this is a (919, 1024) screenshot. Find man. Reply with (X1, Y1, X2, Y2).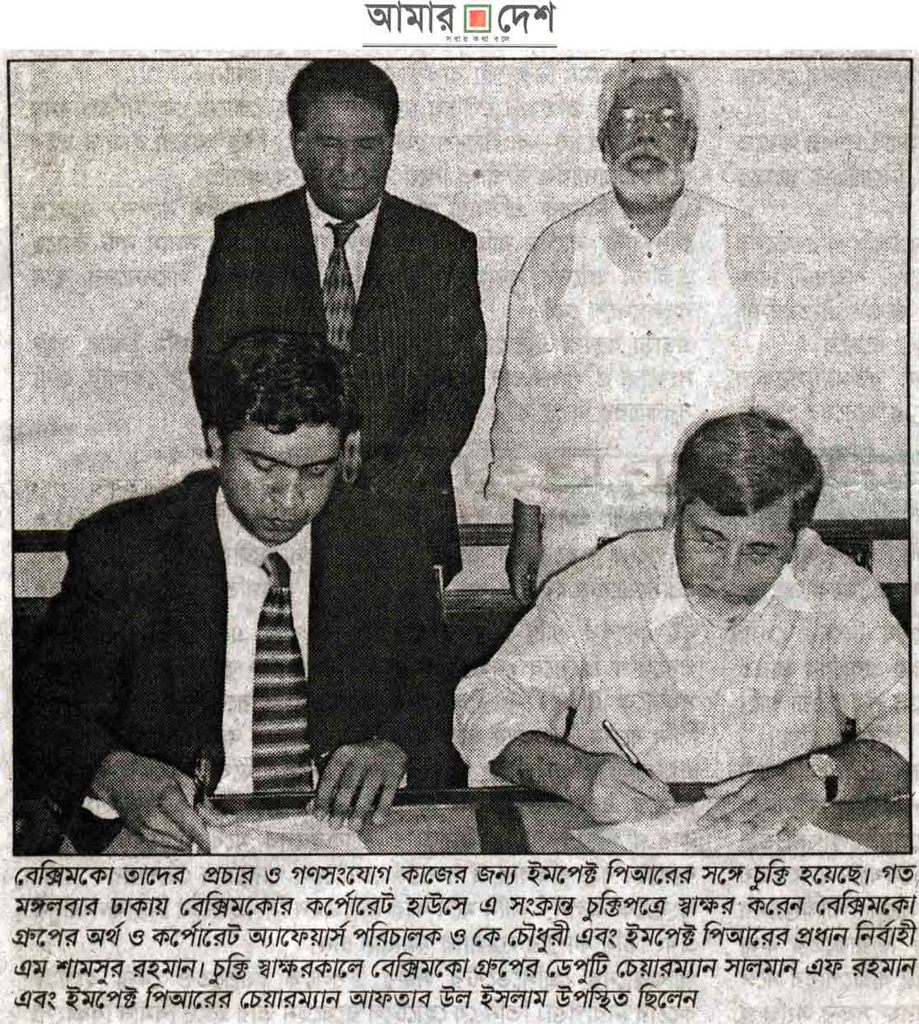
(11, 334, 454, 854).
